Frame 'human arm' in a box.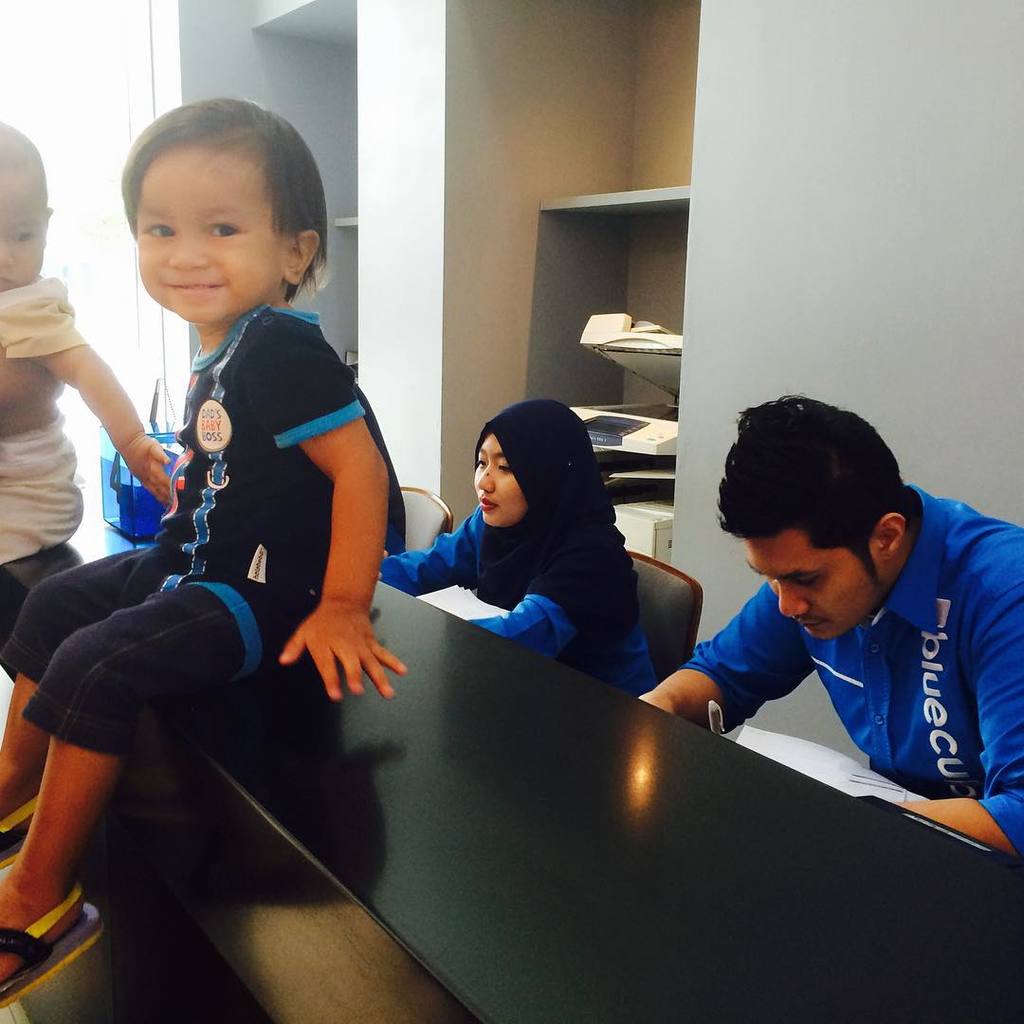
<box>275,334,408,699</box>.
